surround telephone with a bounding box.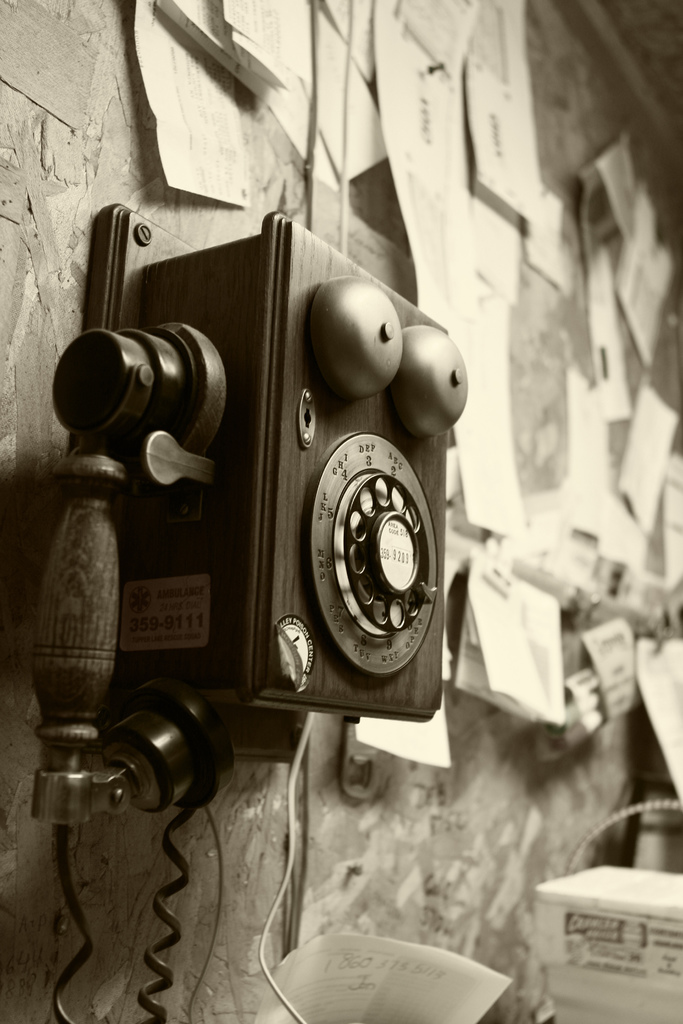
bbox=(40, 214, 469, 1017).
